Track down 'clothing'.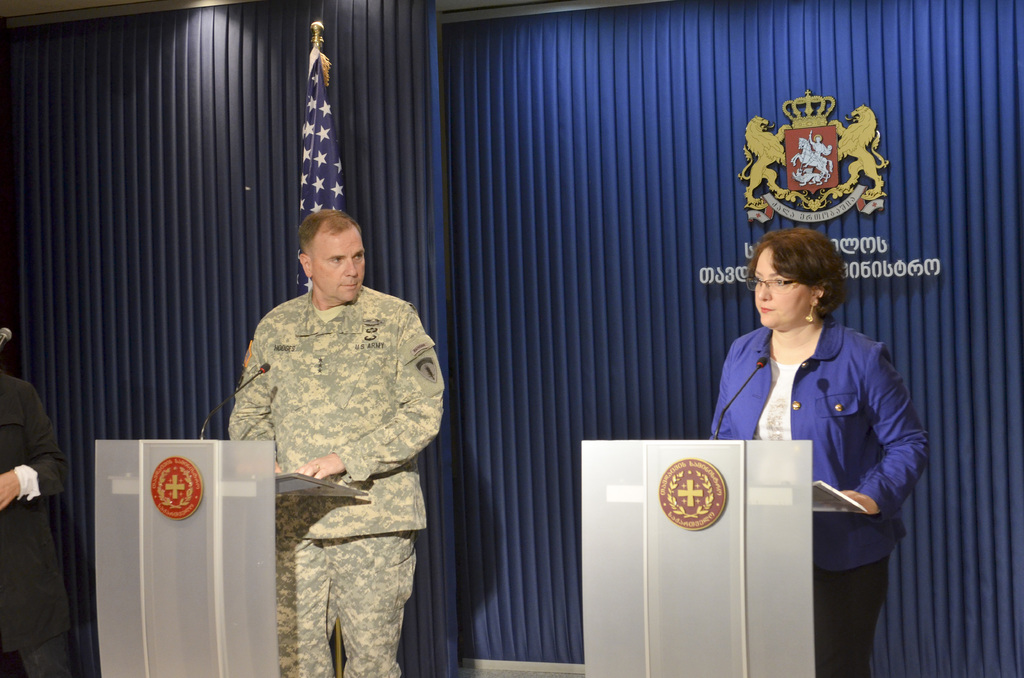
Tracked to rect(206, 228, 447, 645).
